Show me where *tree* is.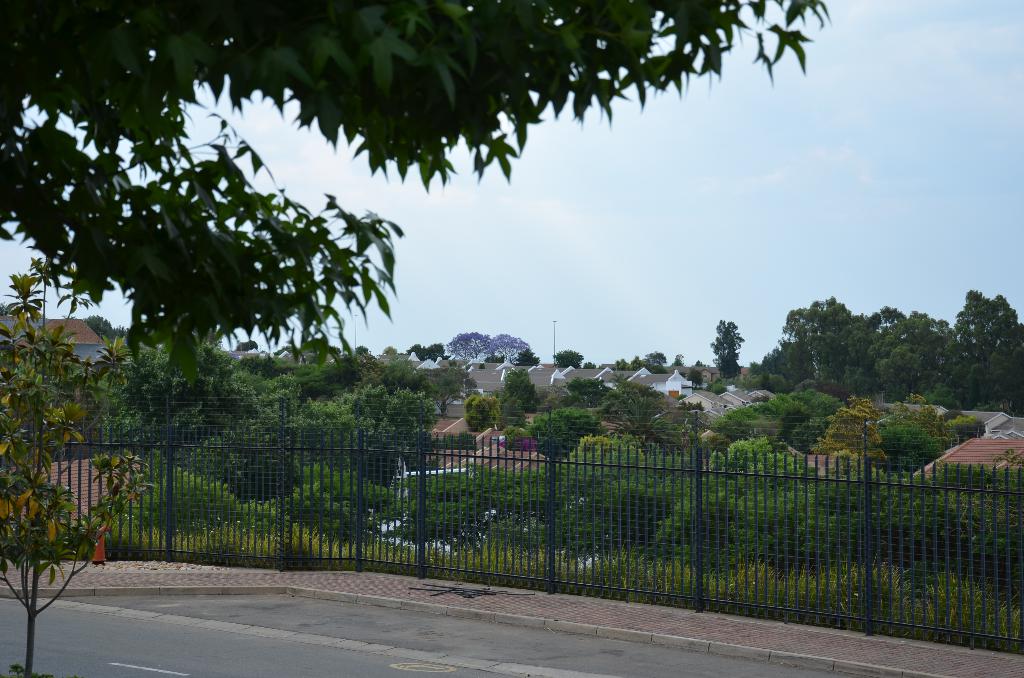
*tree* is at Rect(512, 345, 541, 367).
